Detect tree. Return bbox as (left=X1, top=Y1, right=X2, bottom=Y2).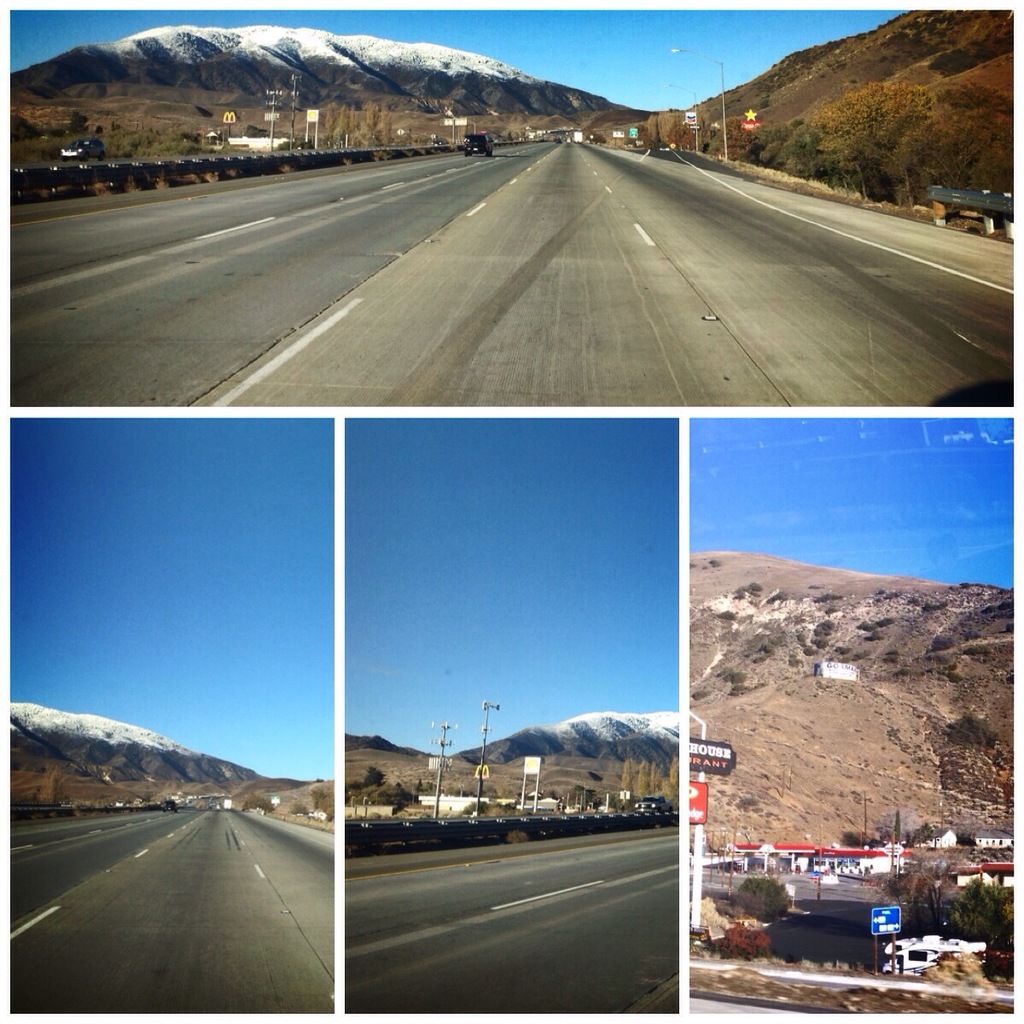
(left=734, top=878, right=792, bottom=921).
